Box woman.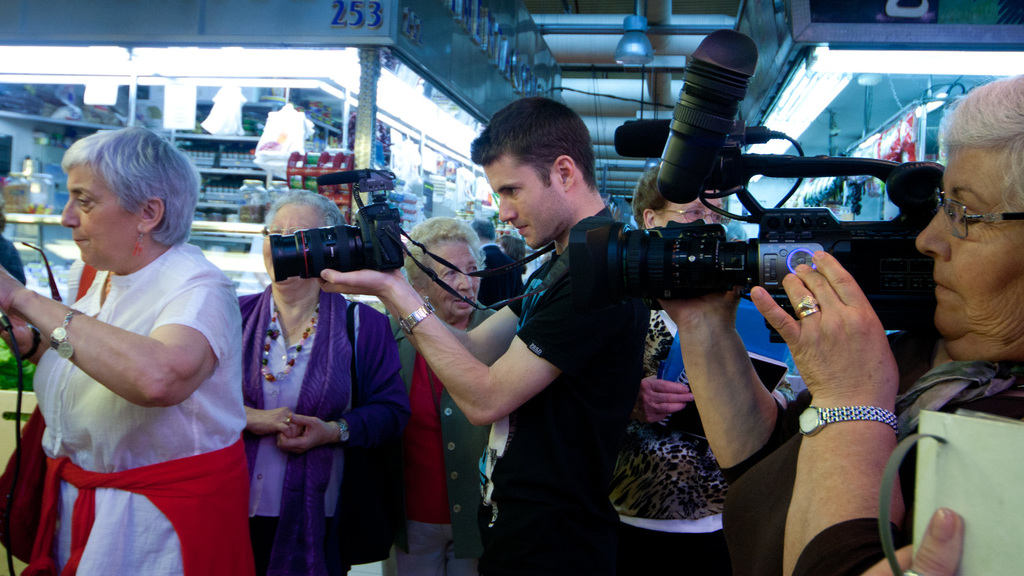
[20, 119, 257, 575].
